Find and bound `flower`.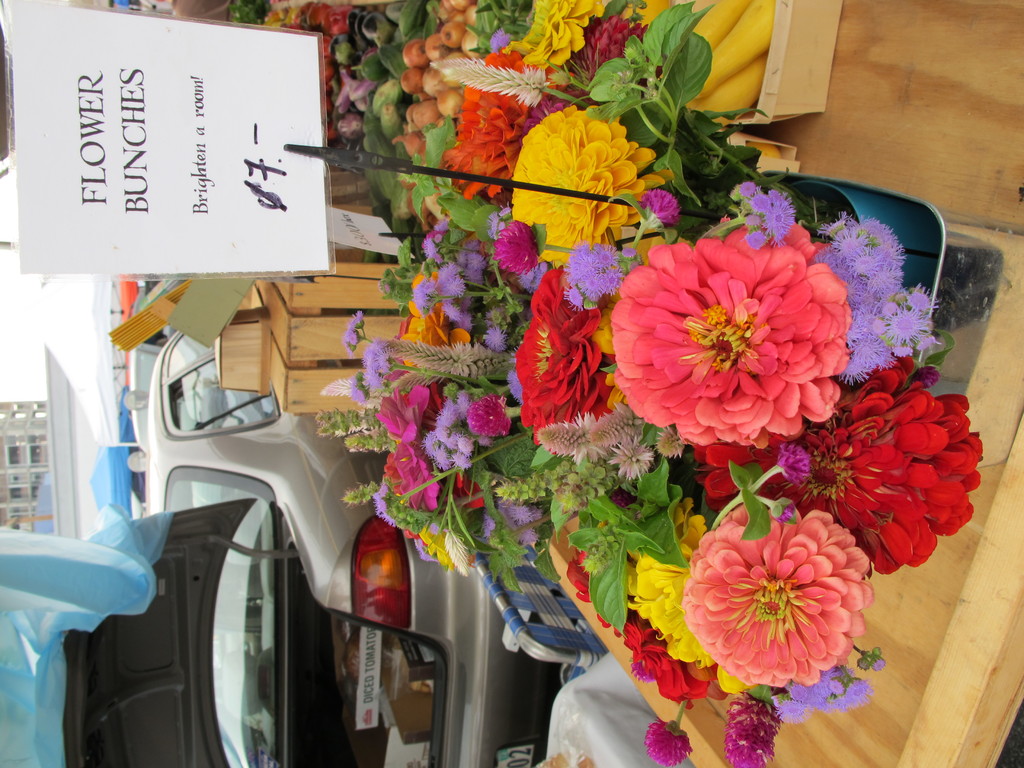
Bound: Rect(445, 47, 586, 204).
